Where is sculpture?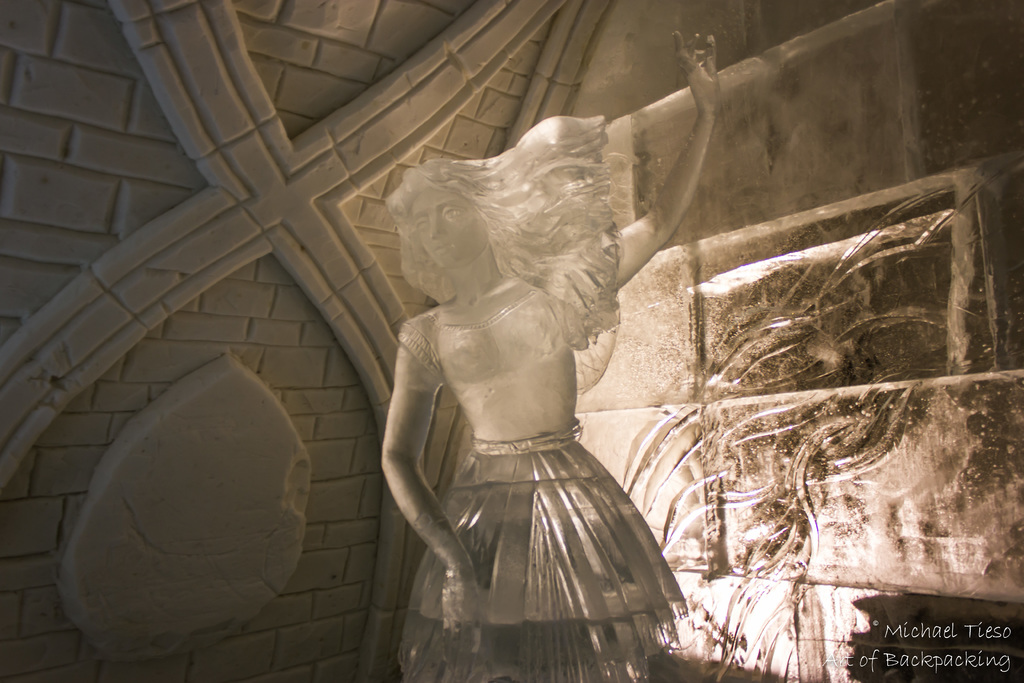
region(380, 30, 730, 682).
